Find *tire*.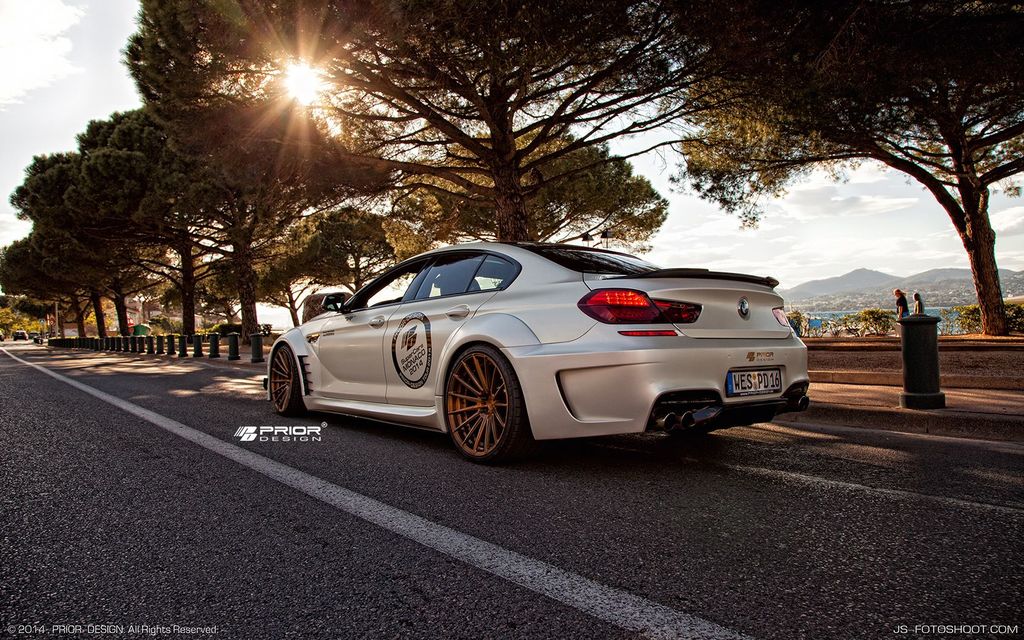
444/341/534/460.
